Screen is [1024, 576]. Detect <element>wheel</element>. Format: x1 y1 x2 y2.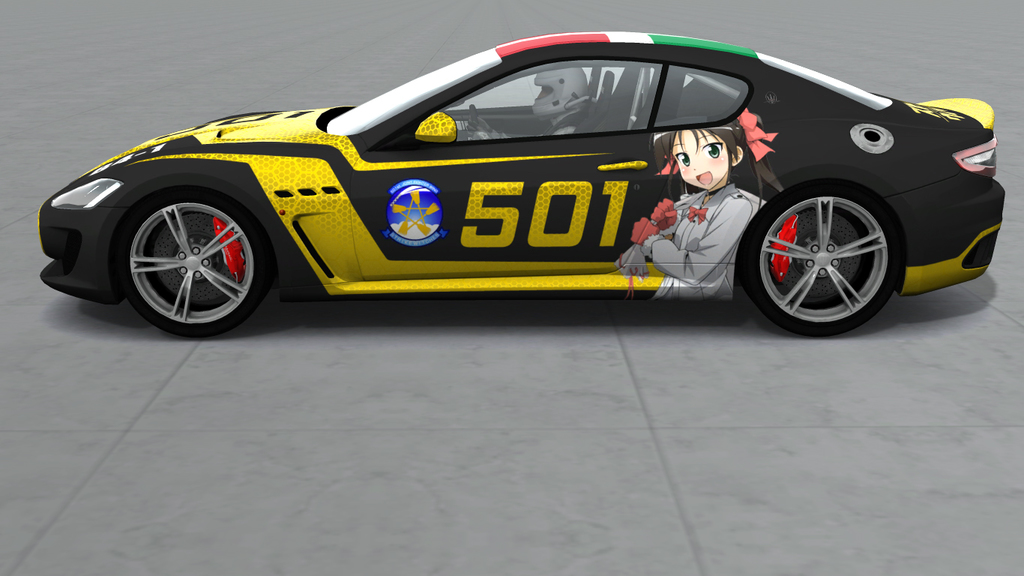
115 193 269 341.
